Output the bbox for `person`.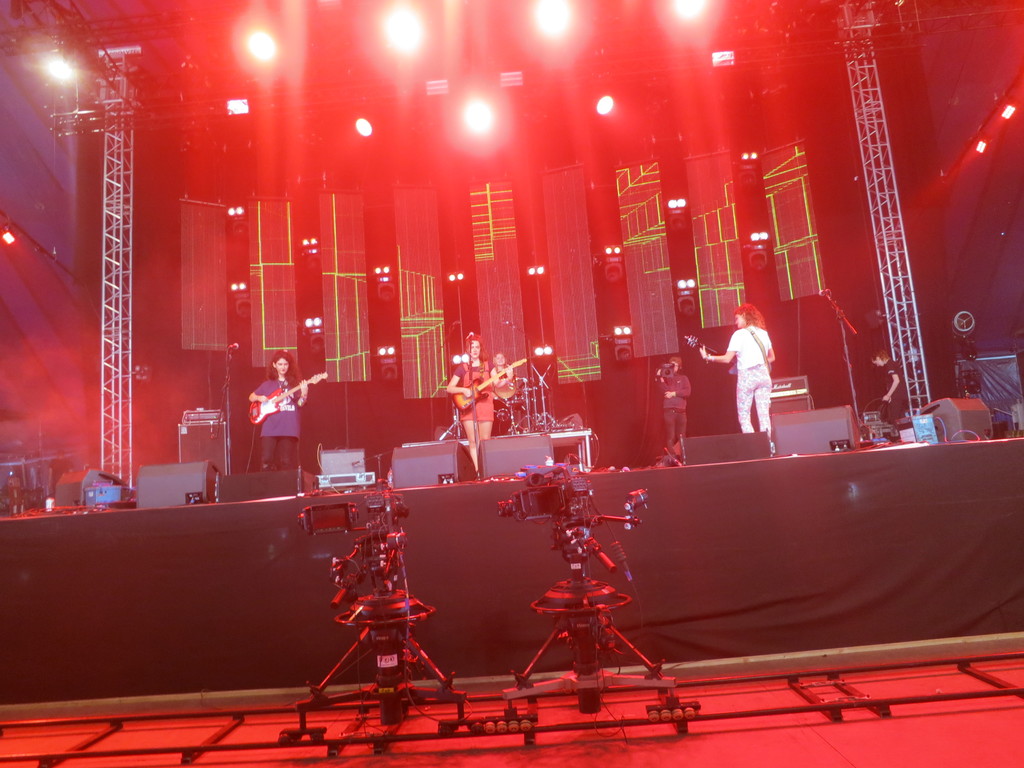
649/352/697/448.
